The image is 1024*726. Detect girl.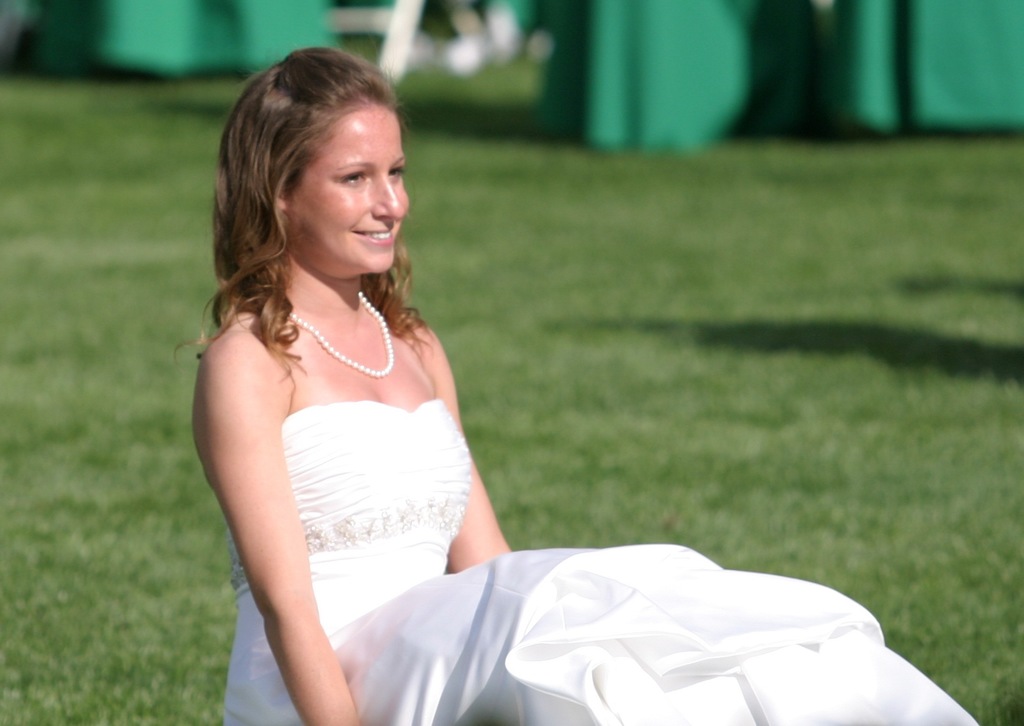
Detection: locate(173, 44, 981, 725).
